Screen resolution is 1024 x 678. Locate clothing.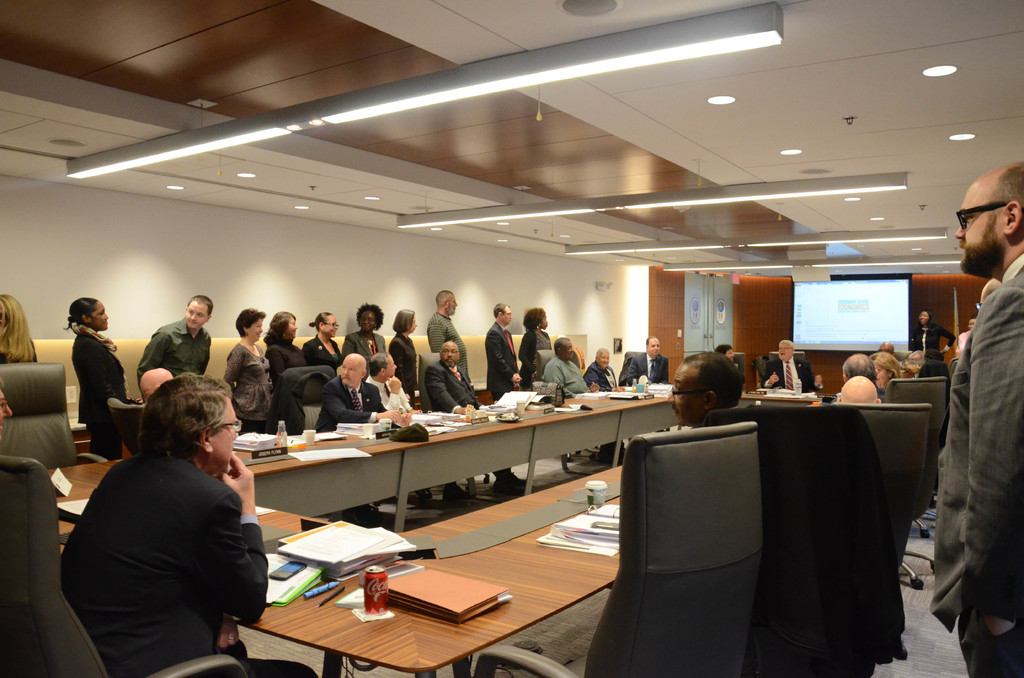
detection(766, 355, 816, 395).
